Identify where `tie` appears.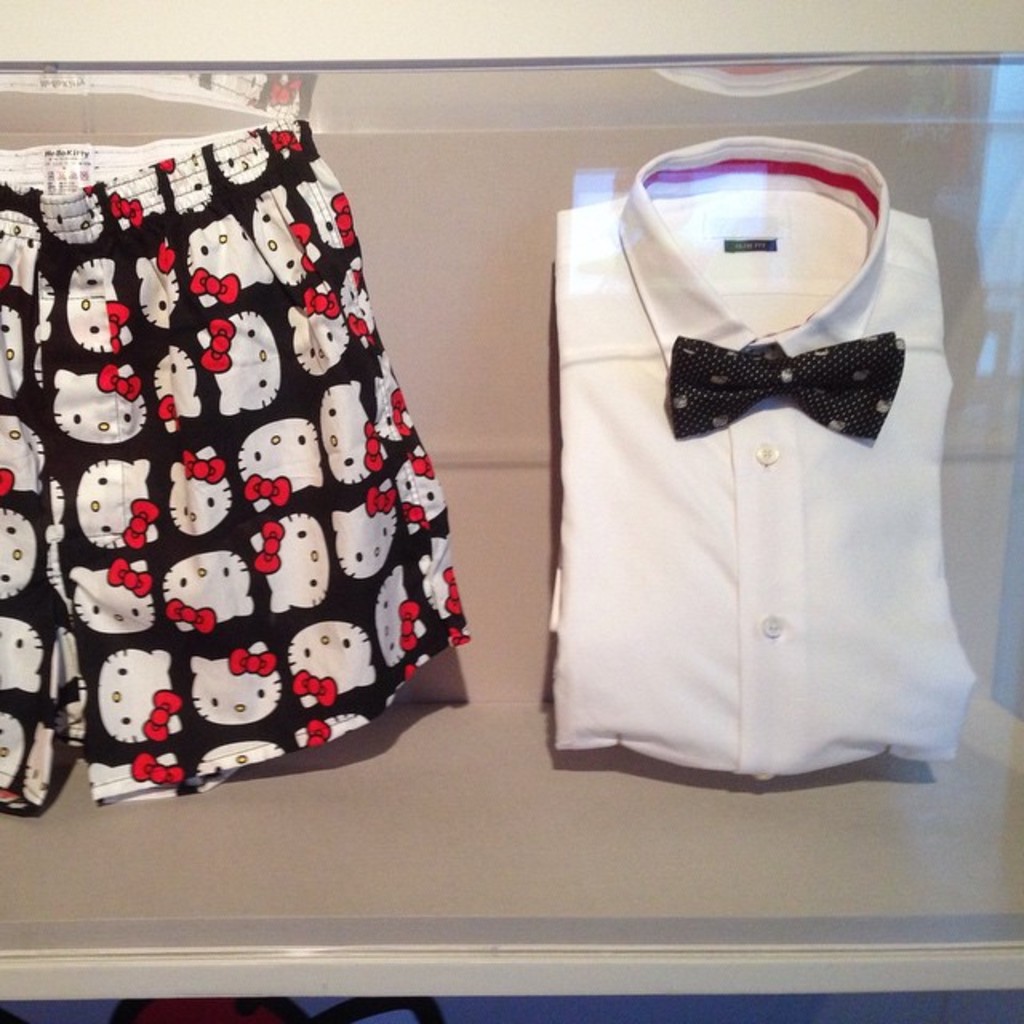
Appears at Rect(669, 330, 906, 440).
